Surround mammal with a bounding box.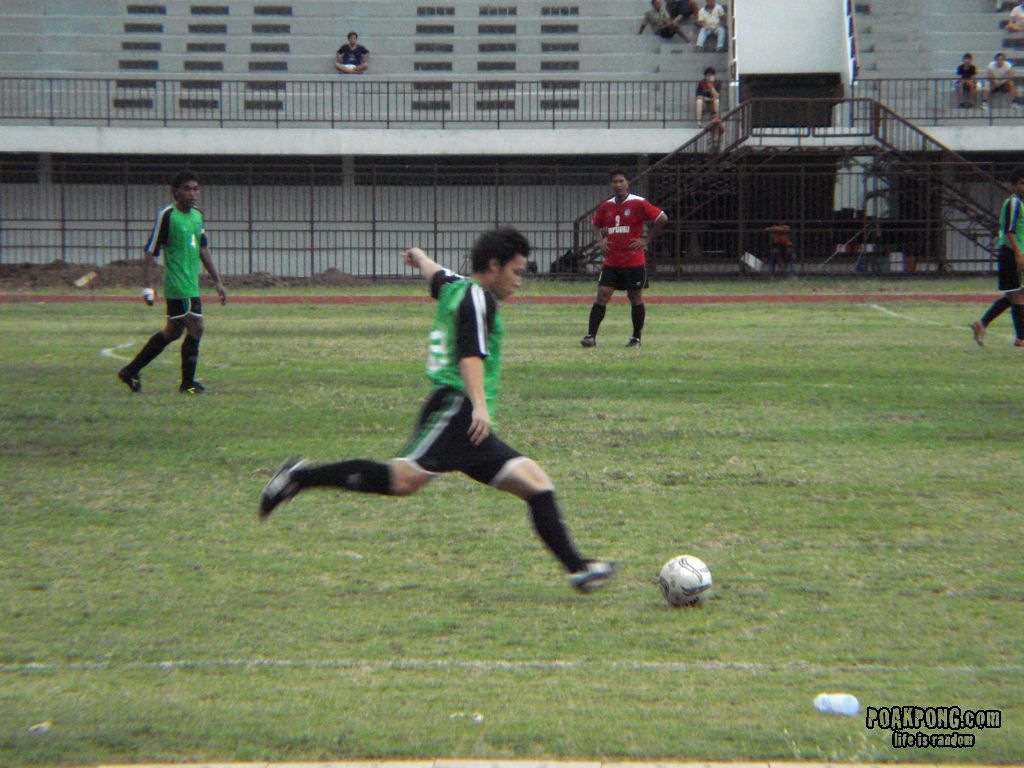
<box>118,168,229,393</box>.
